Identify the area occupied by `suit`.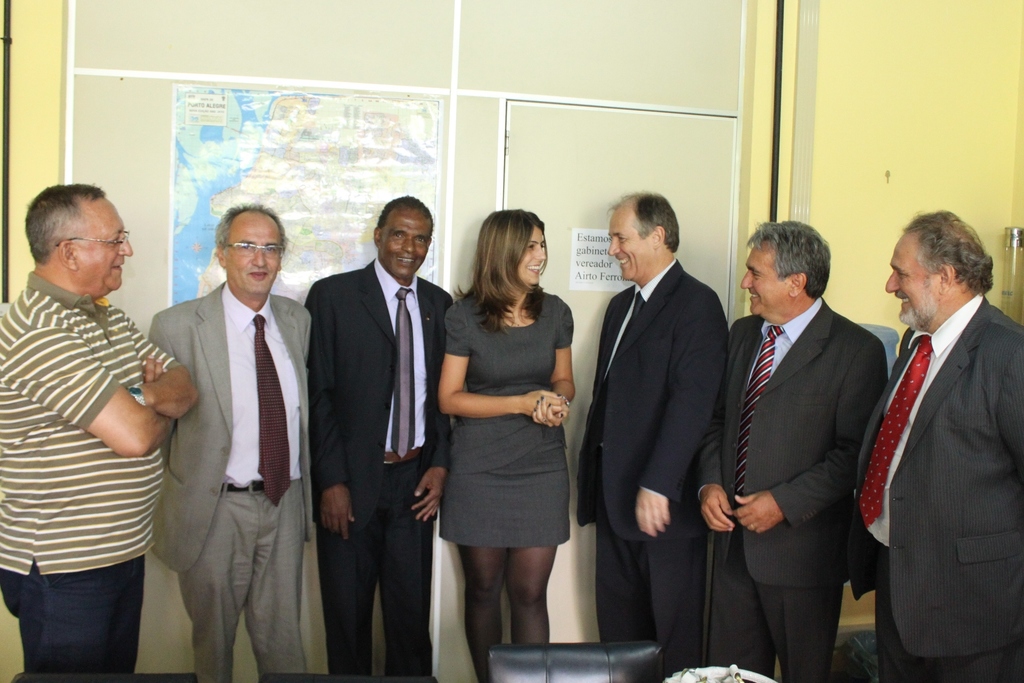
Area: {"x1": 304, "y1": 254, "x2": 455, "y2": 682}.
